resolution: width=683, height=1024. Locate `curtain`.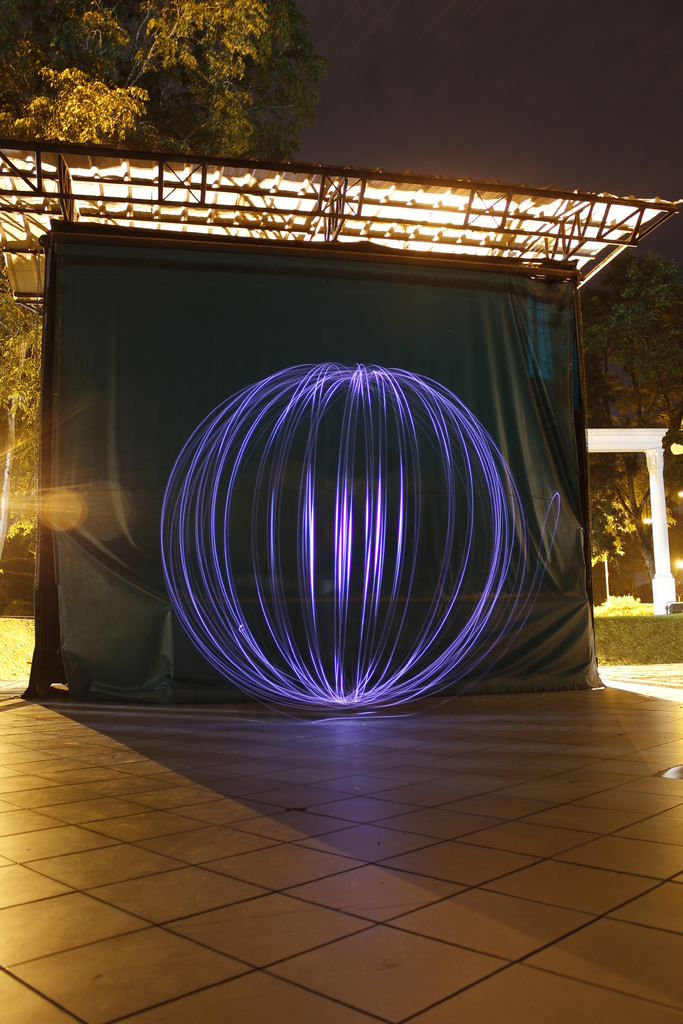
<bbox>58, 255, 600, 765</bbox>.
